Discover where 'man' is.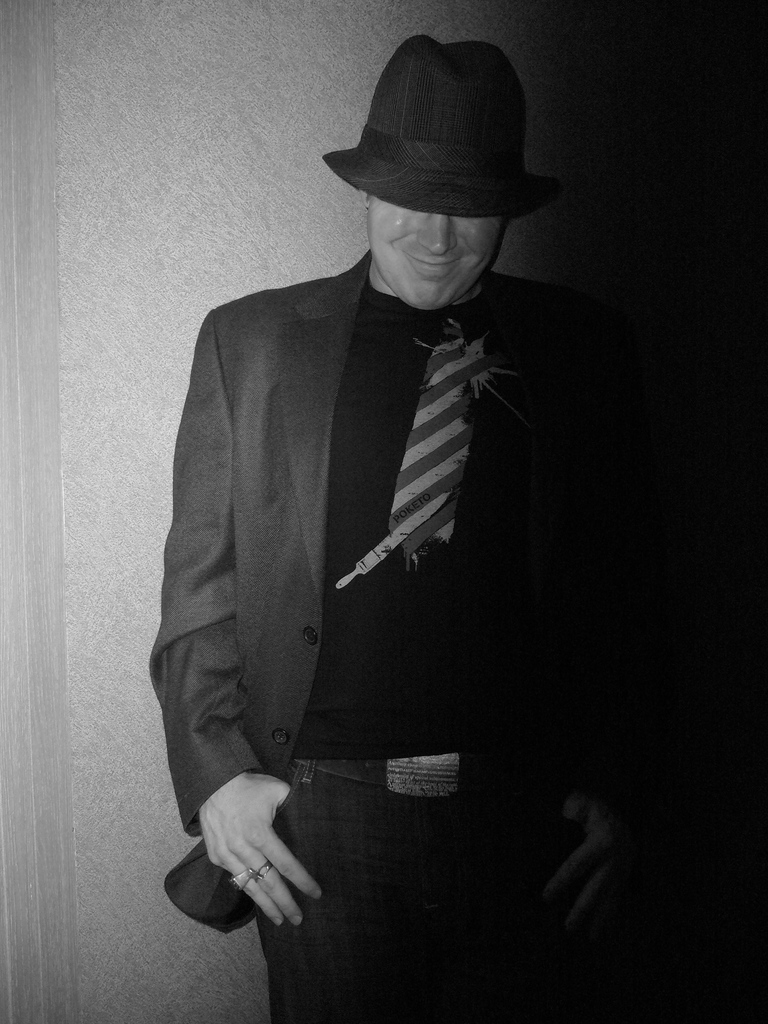
Discovered at 136,22,583,924.
